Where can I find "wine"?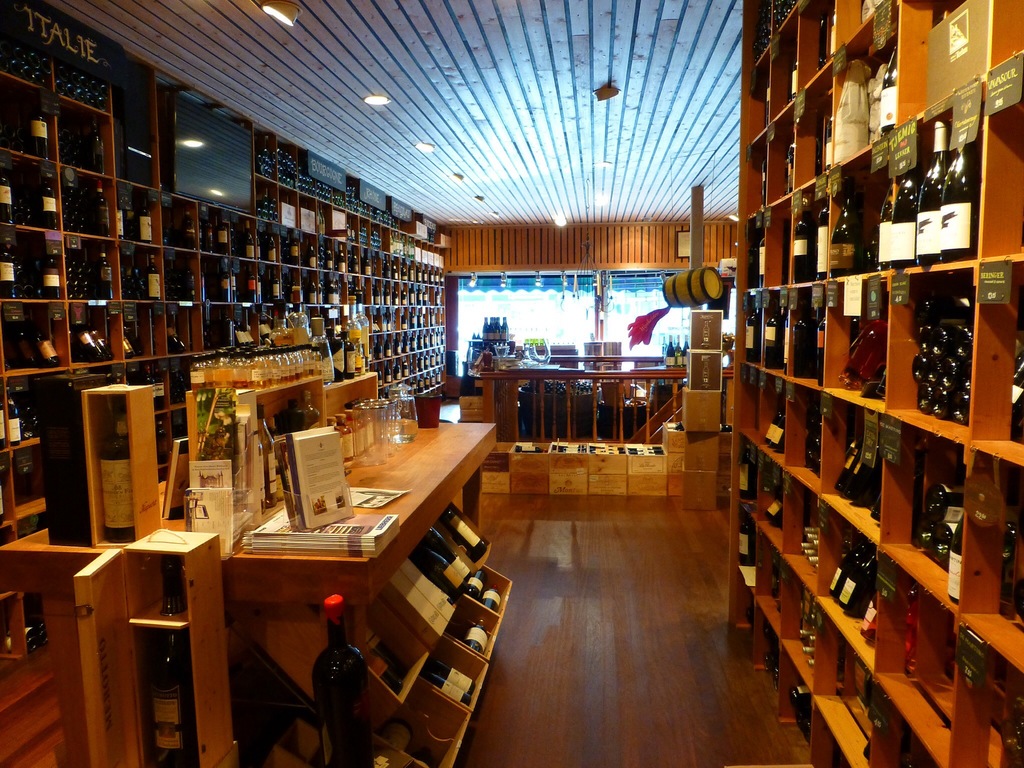
You can find it at bbox=[819, 15, 829, 66].
